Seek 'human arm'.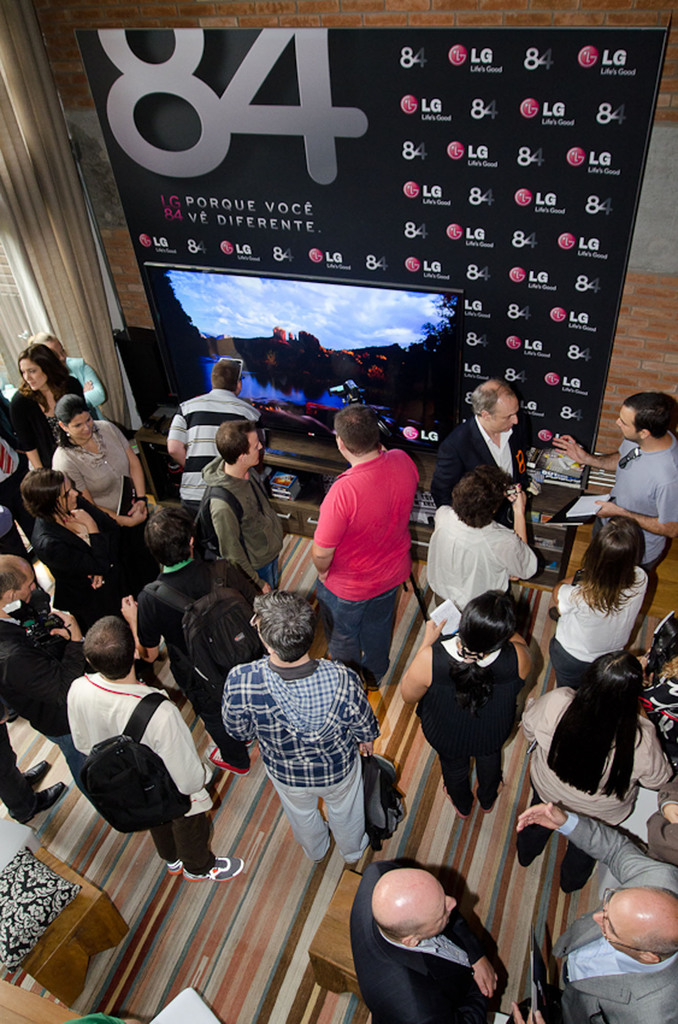
bbox=(171, 403, 184, 469).
